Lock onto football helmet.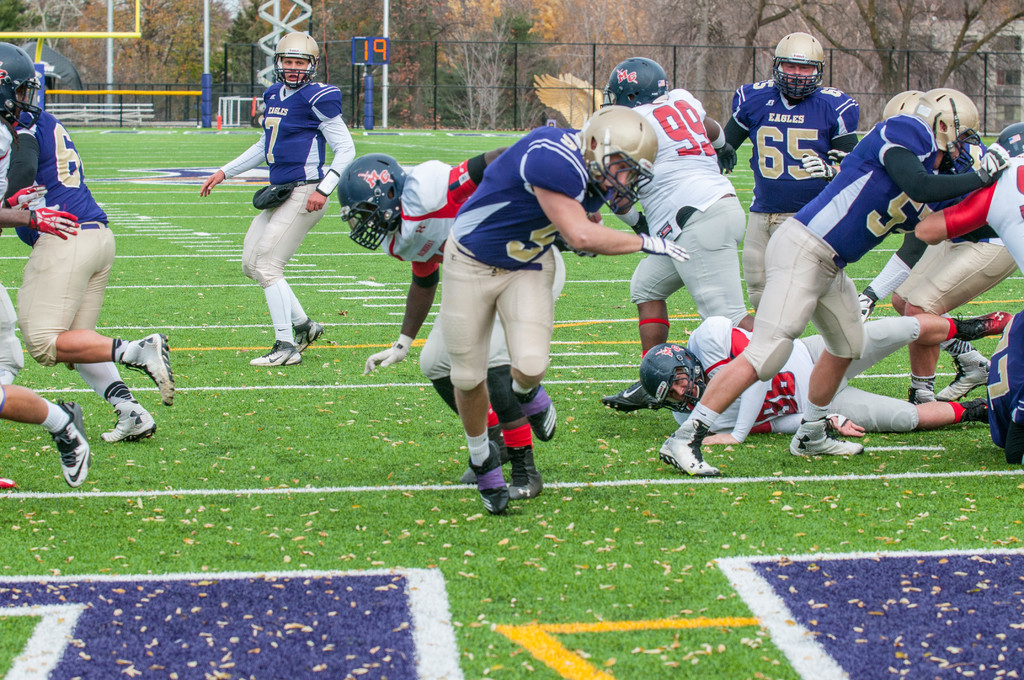
Locked: BBox(269, 30, 322, 96).
